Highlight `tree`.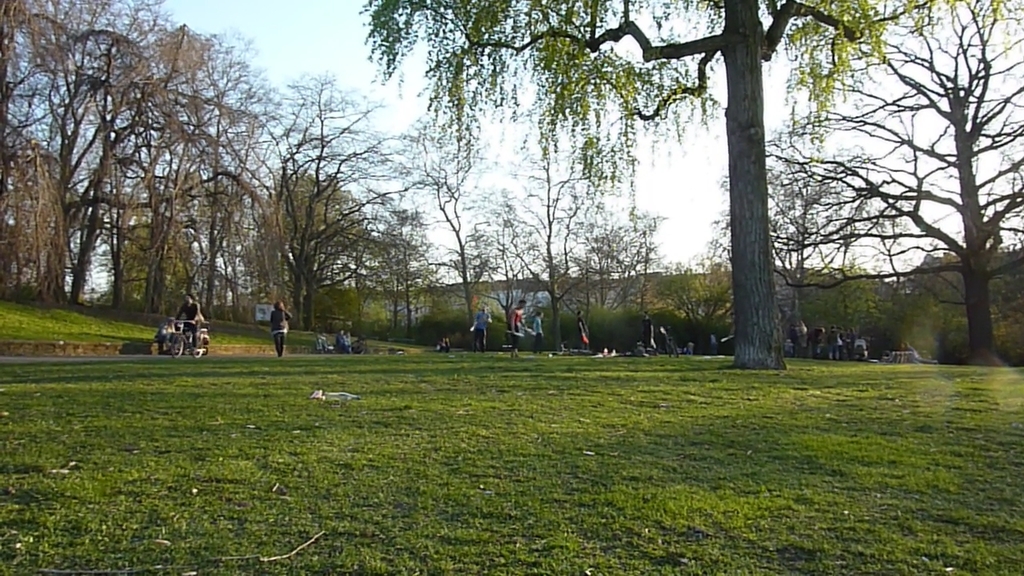
Highlighted region: Rect(357, 0, 996, 374).
